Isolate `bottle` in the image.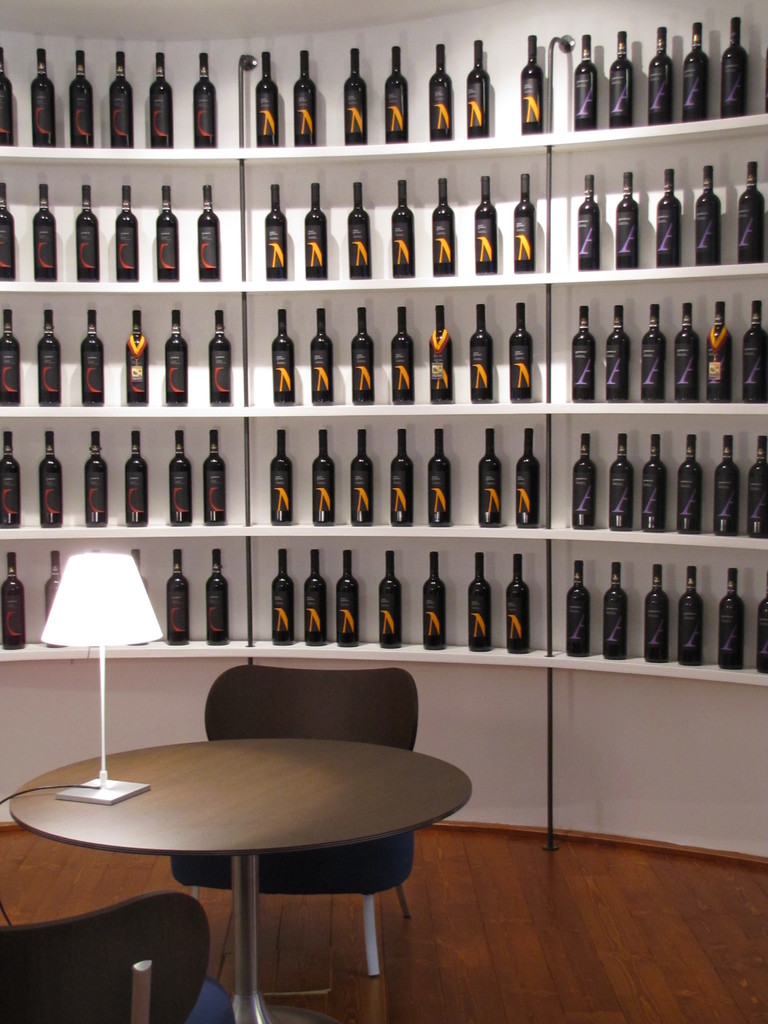
Isolated region: select_region(572, 560, 589, 660).
